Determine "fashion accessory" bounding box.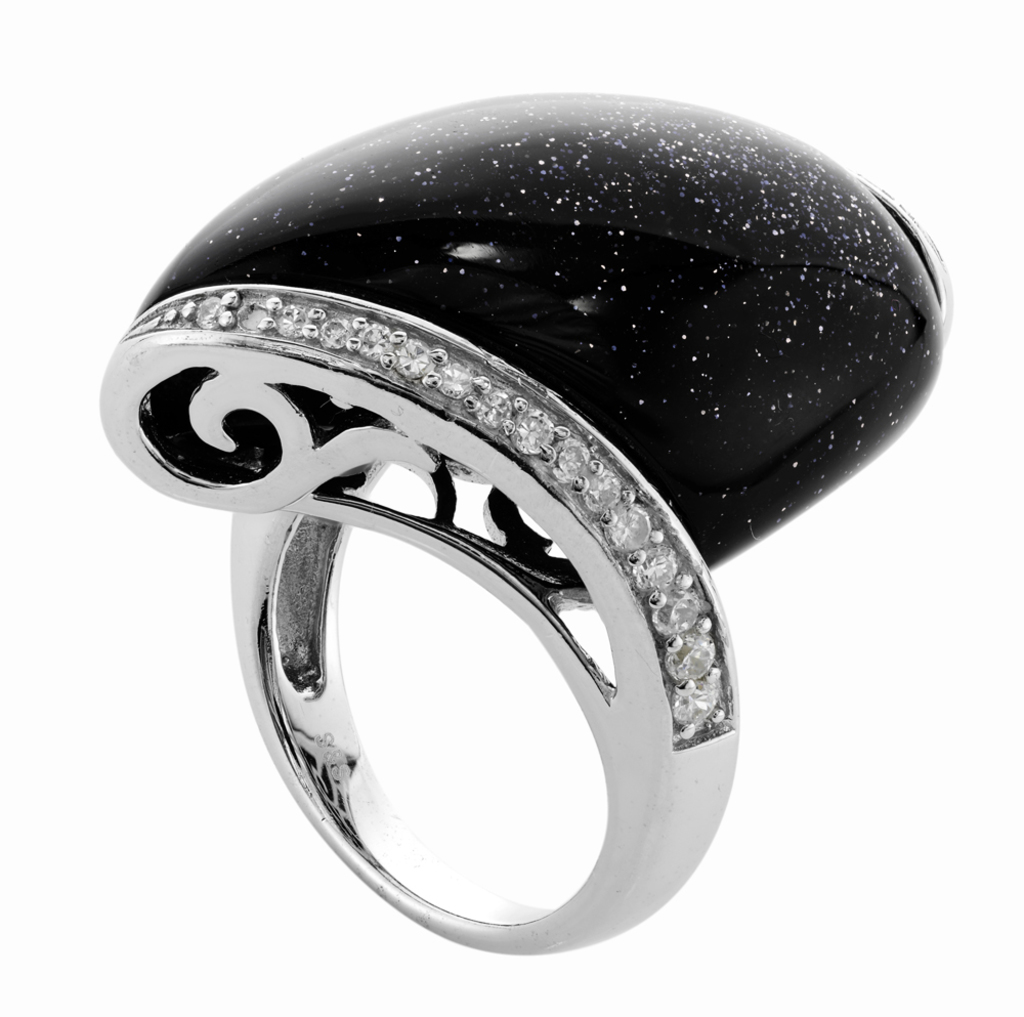
Determined: crop(93, 95, 954, 965).
